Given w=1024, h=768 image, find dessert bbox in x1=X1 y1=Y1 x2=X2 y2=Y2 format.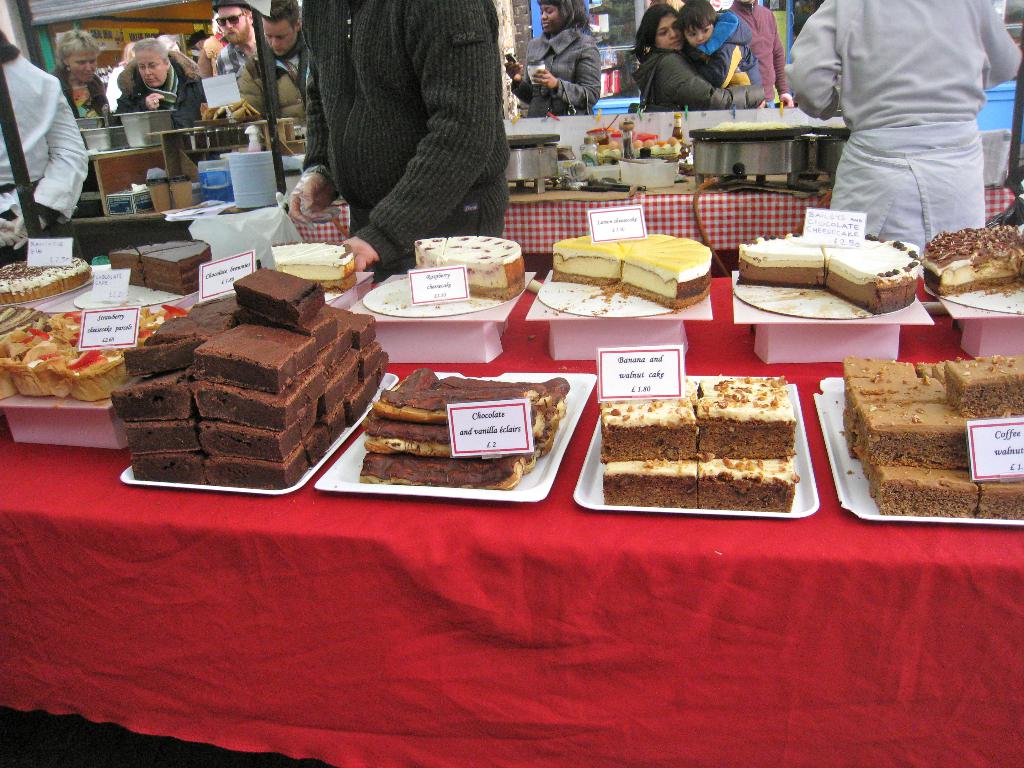
x1=0 y1=260 x2=93 y2=305.
